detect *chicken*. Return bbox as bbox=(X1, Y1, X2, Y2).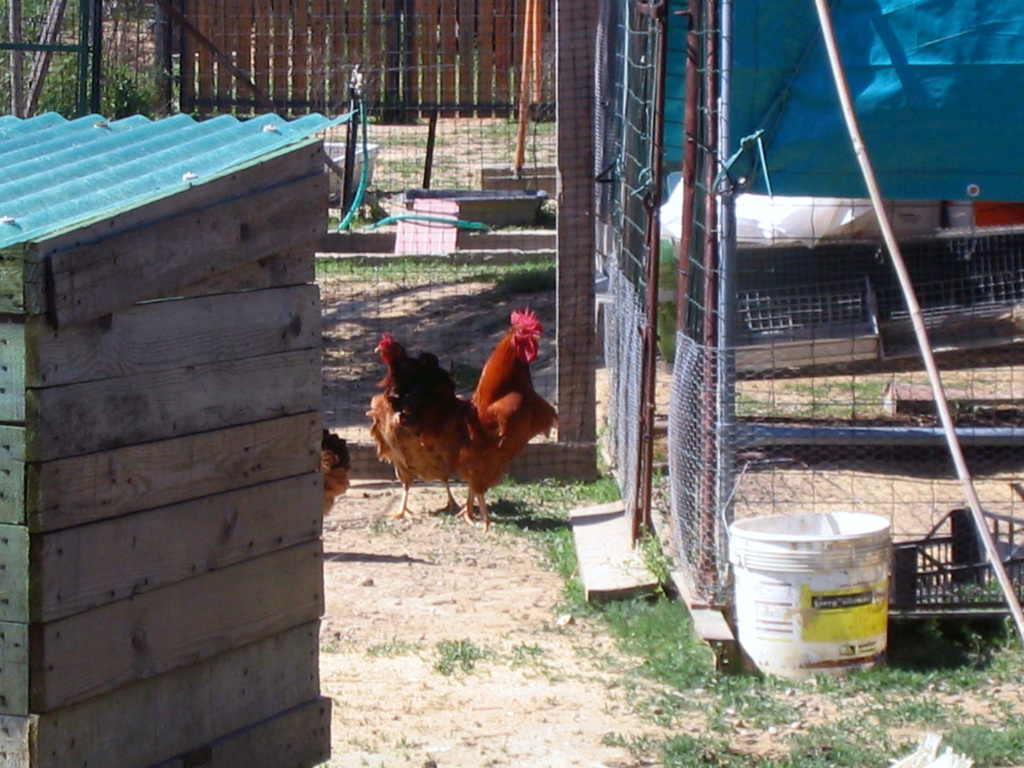
bbox=(354, 333, 468, 525).
